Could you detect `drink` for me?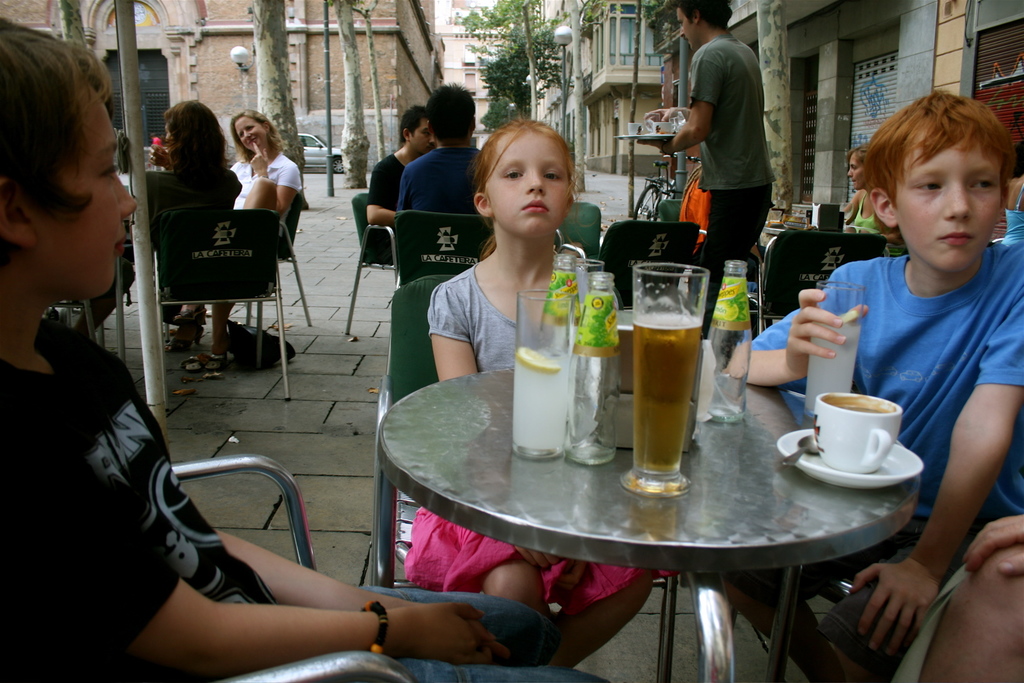
Detection result: bbox(806, 286, 863, 411).
